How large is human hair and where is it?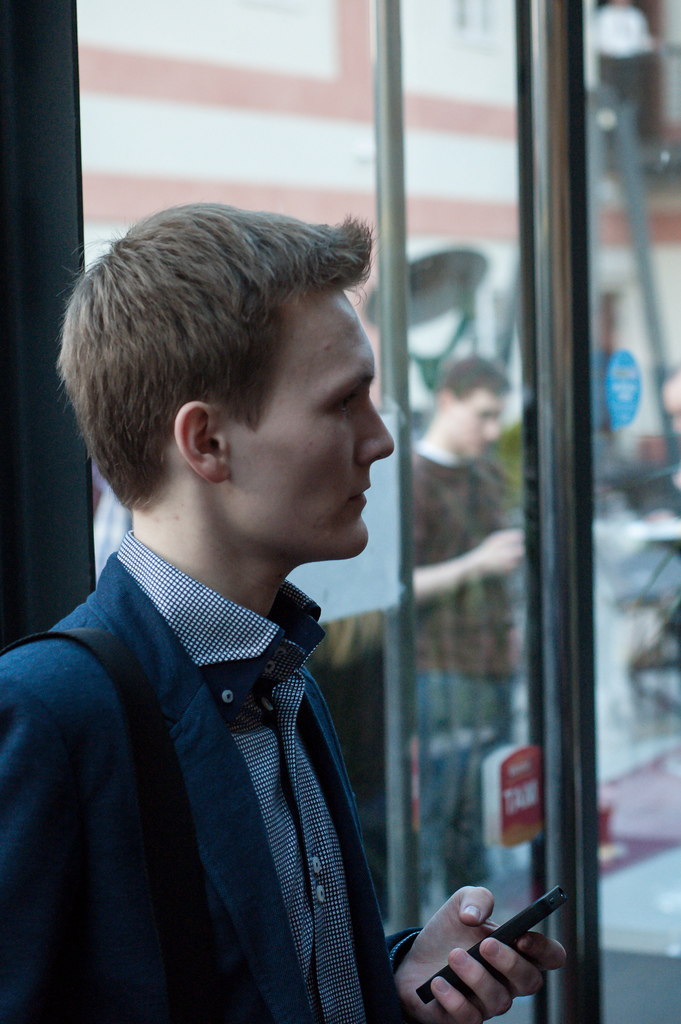
Bounding box: select_region(77, 186, 375, 555).
